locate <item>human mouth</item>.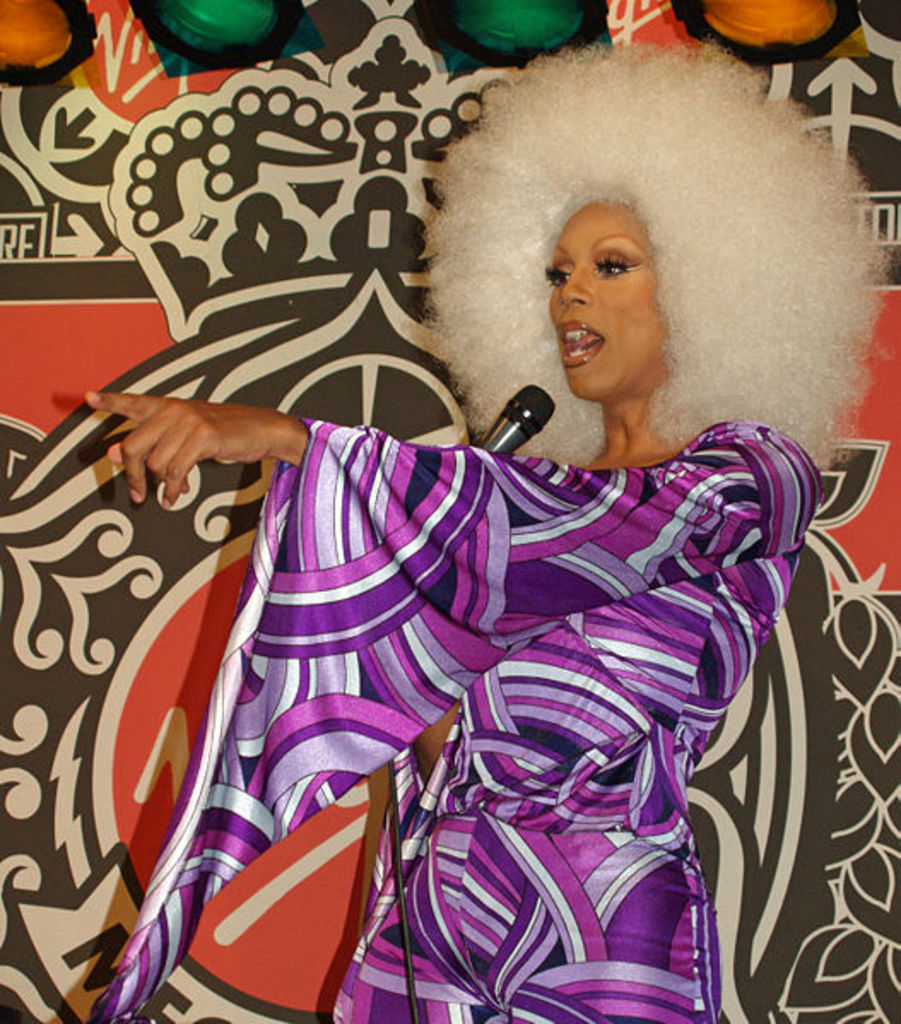
Bounding box: <bbox>554, 323, 604, 357</bbox>.
